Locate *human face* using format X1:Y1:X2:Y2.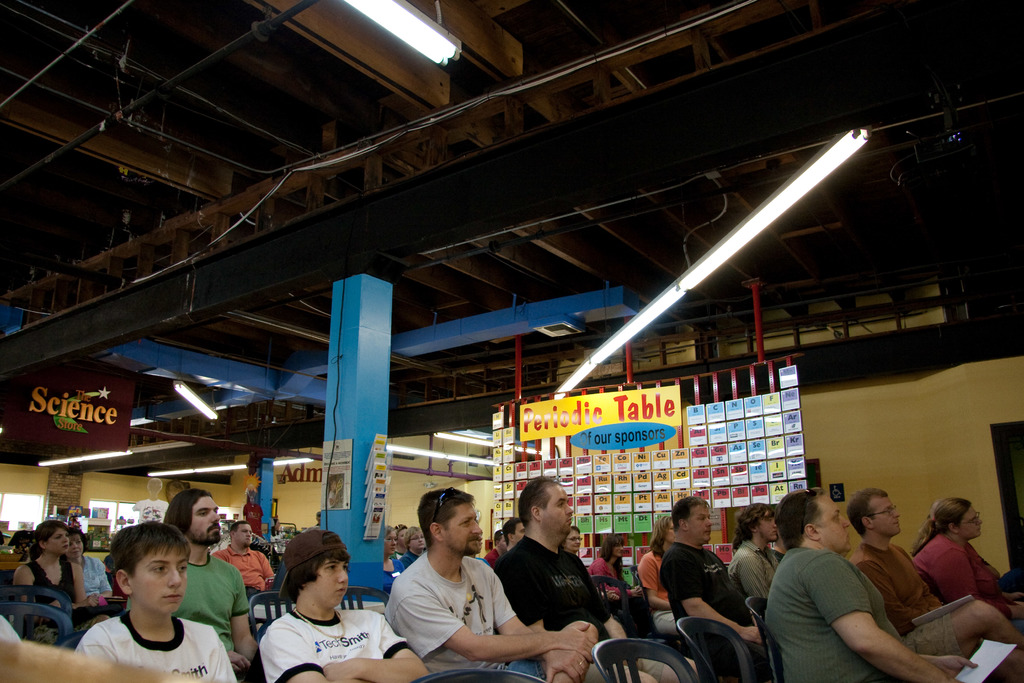
127:546:189:614.
